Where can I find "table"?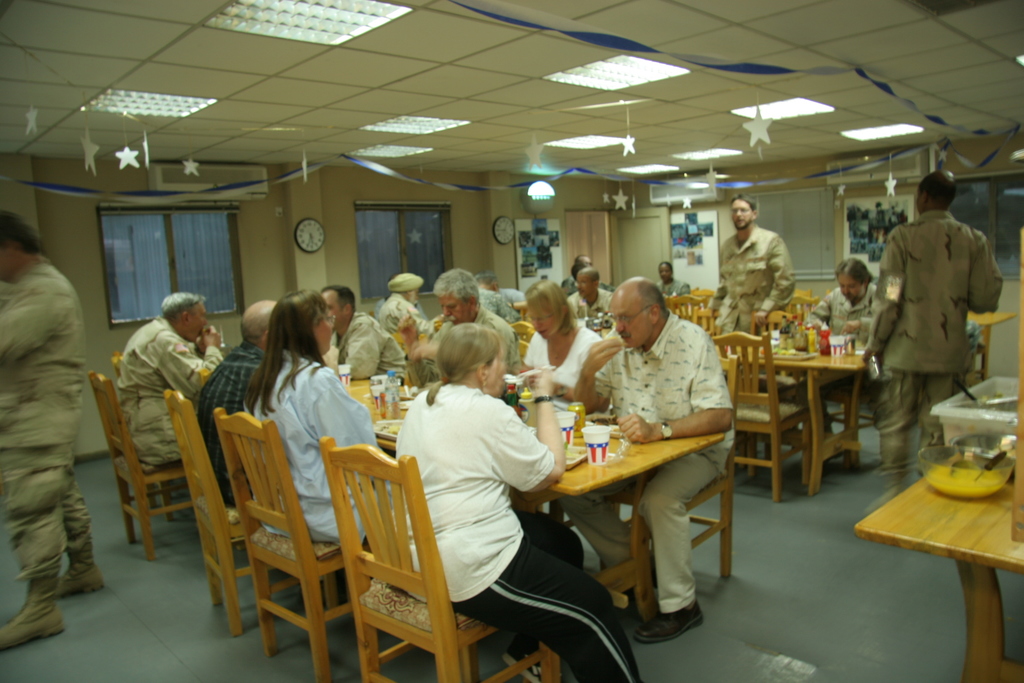
You can find it at select_region(852, 417, 1023, 682).
